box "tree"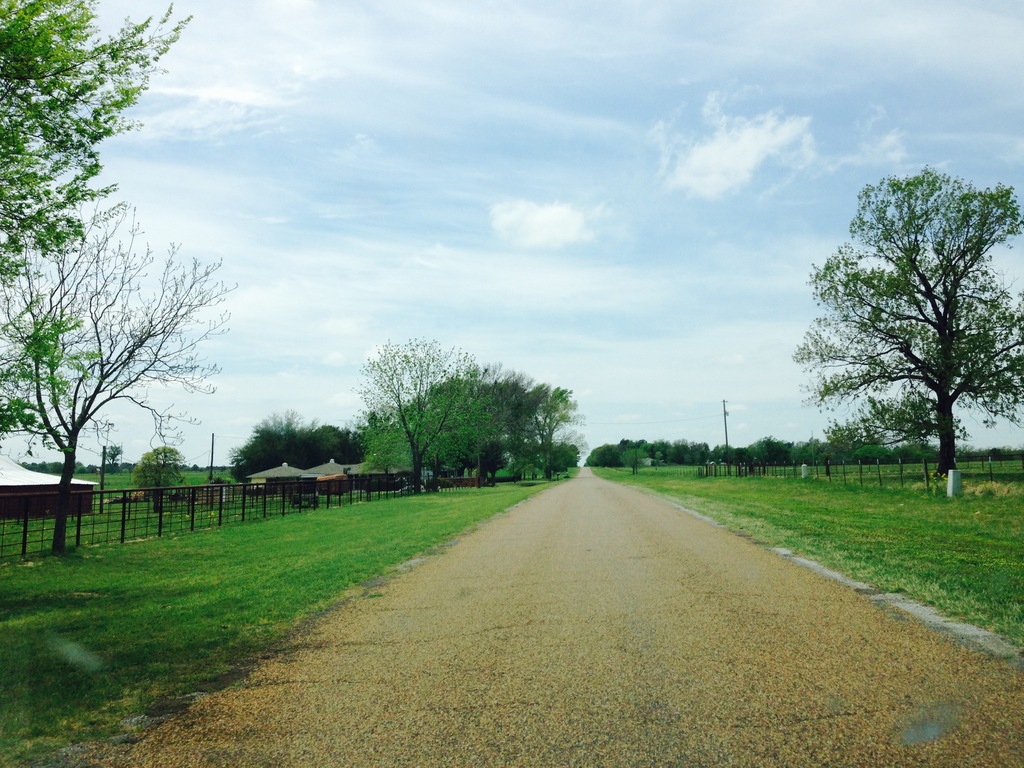
crop(346, 335, 477, 499)
